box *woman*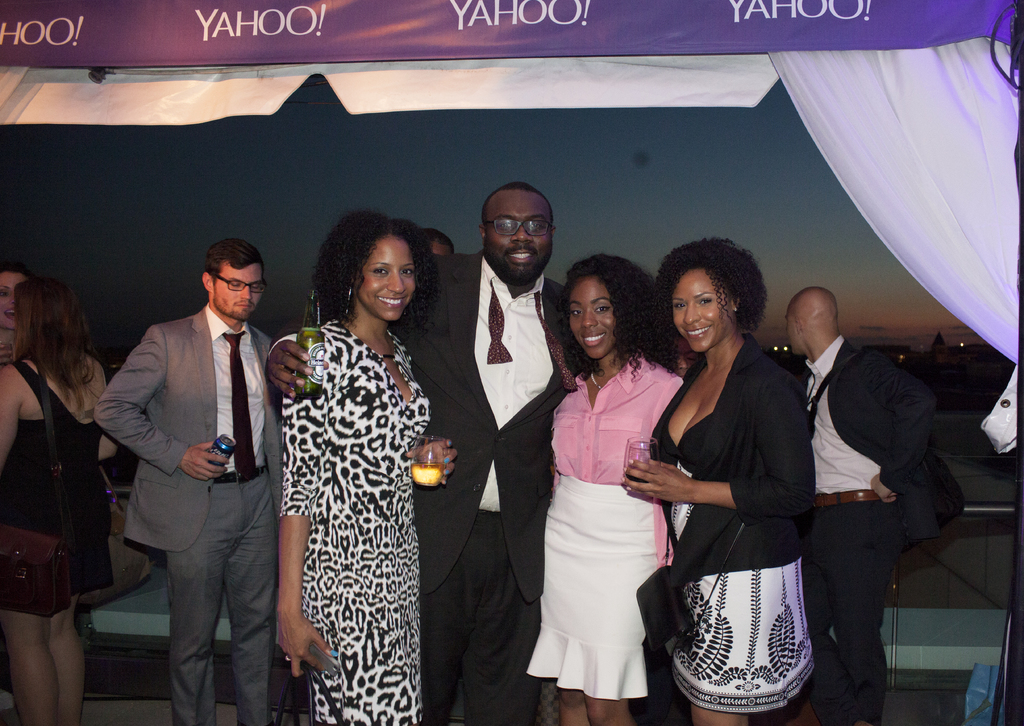
0 261 32 366
